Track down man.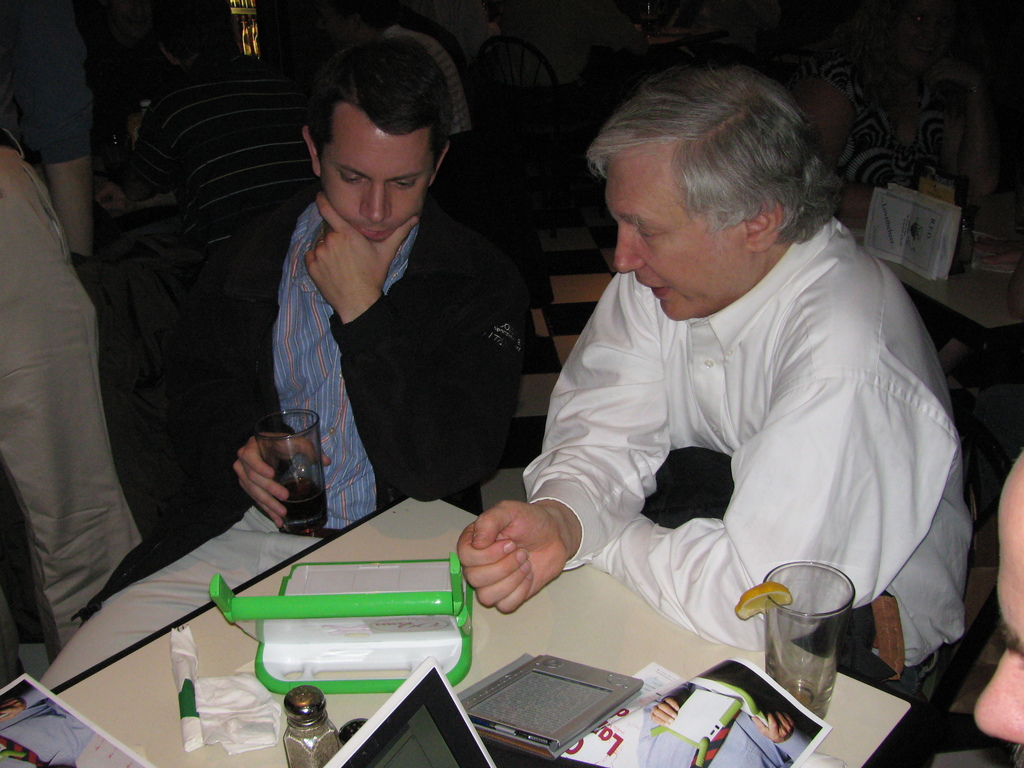
Tracked to detection(0, 0, 154, 668).
